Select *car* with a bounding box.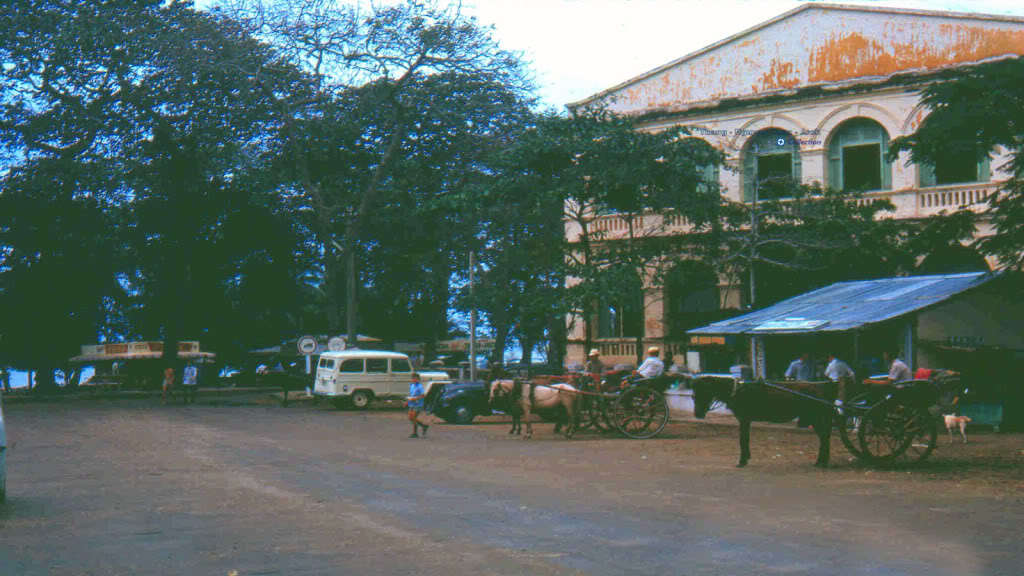
(x1=434, y1=362, x2=545, y2=426).
